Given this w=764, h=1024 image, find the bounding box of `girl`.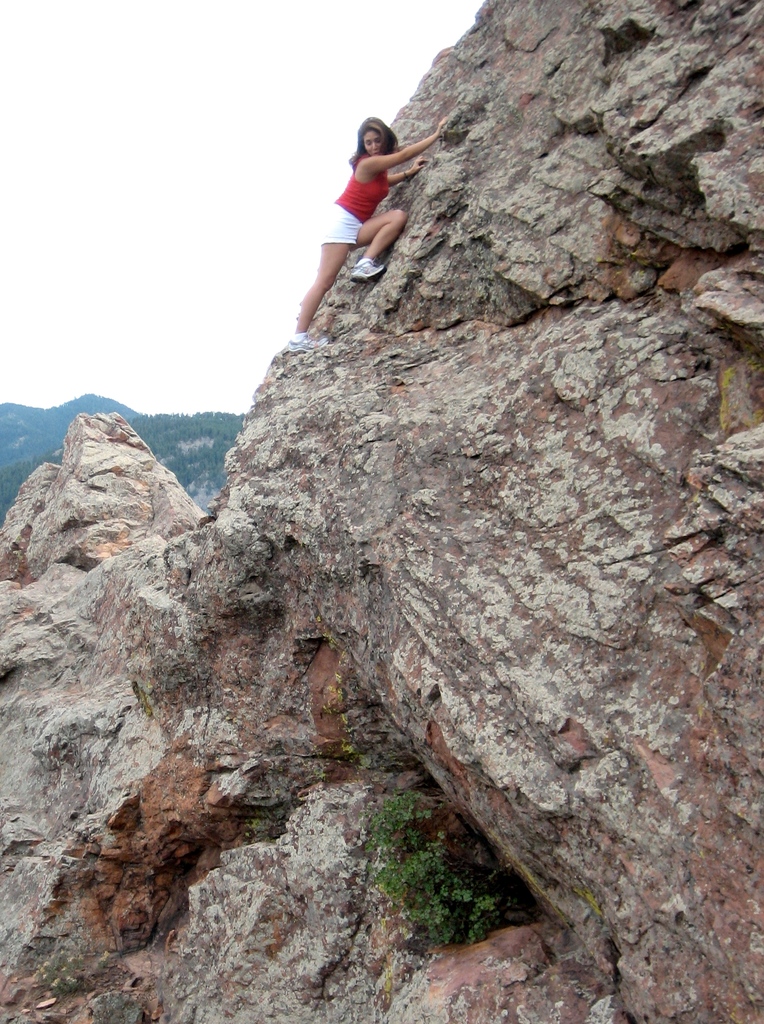
bbox=[285, 116, 446, 354].
